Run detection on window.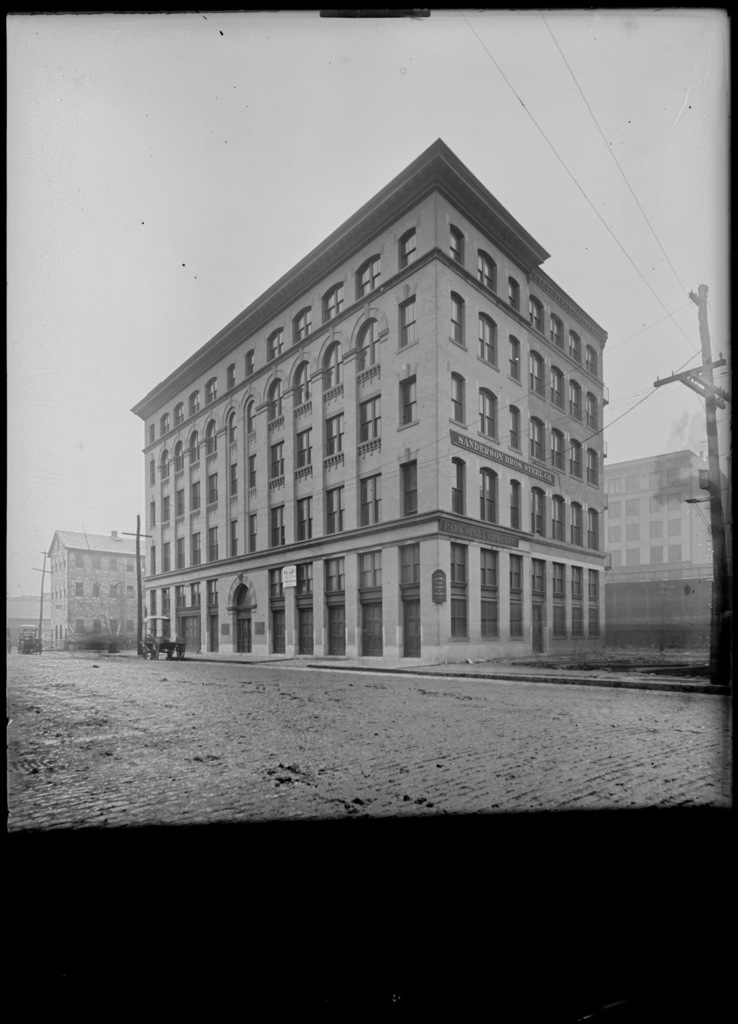
Result: [left=323, top=343, right=350, bottom=392].
